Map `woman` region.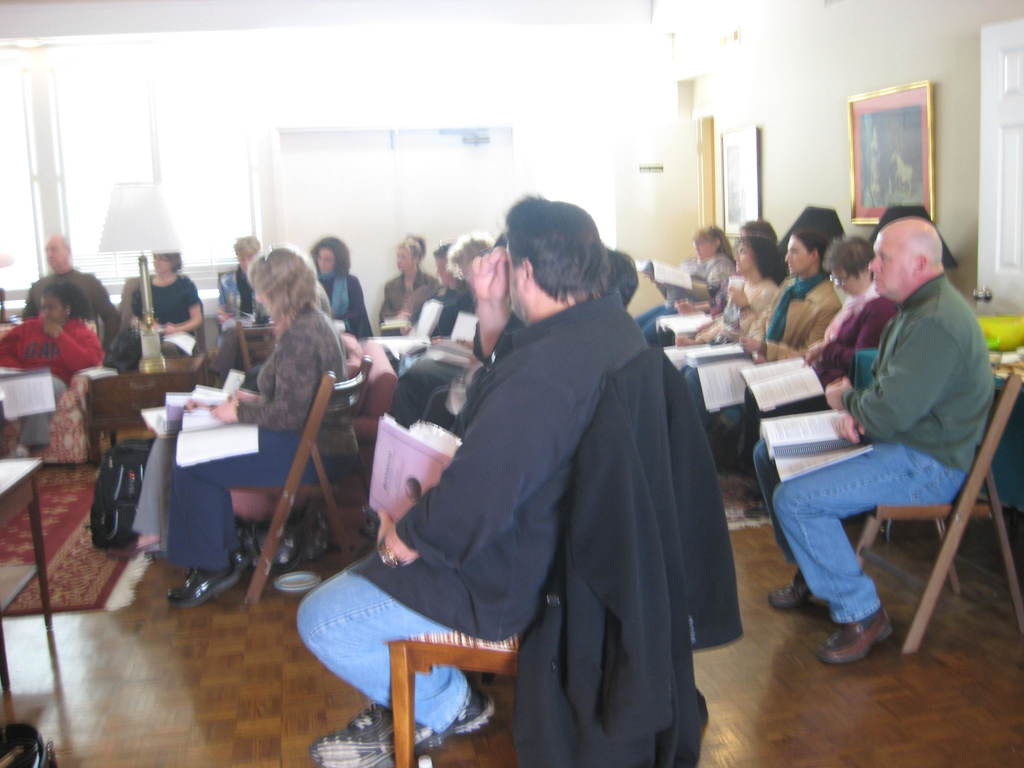
Mapped to (0,284,104,461).
